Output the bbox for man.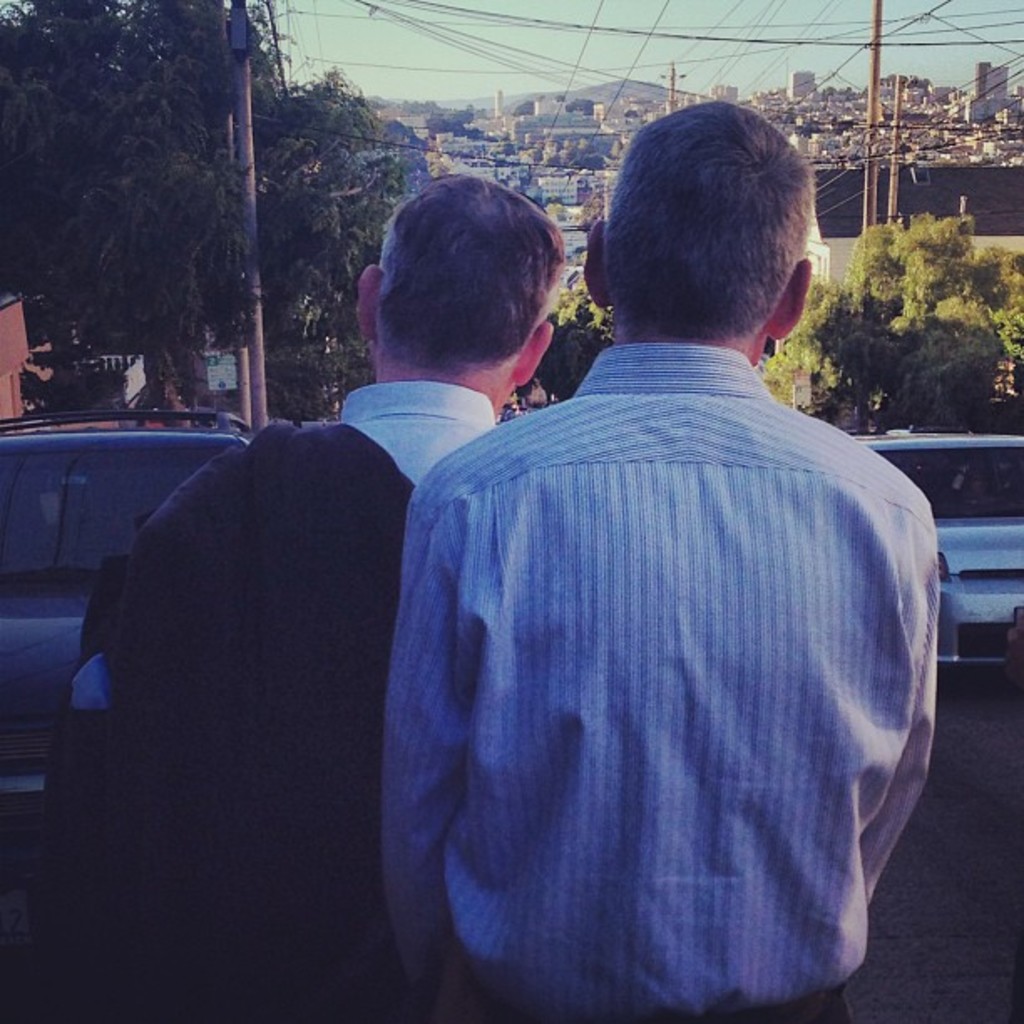
box(360, 69, 960, 1017).
